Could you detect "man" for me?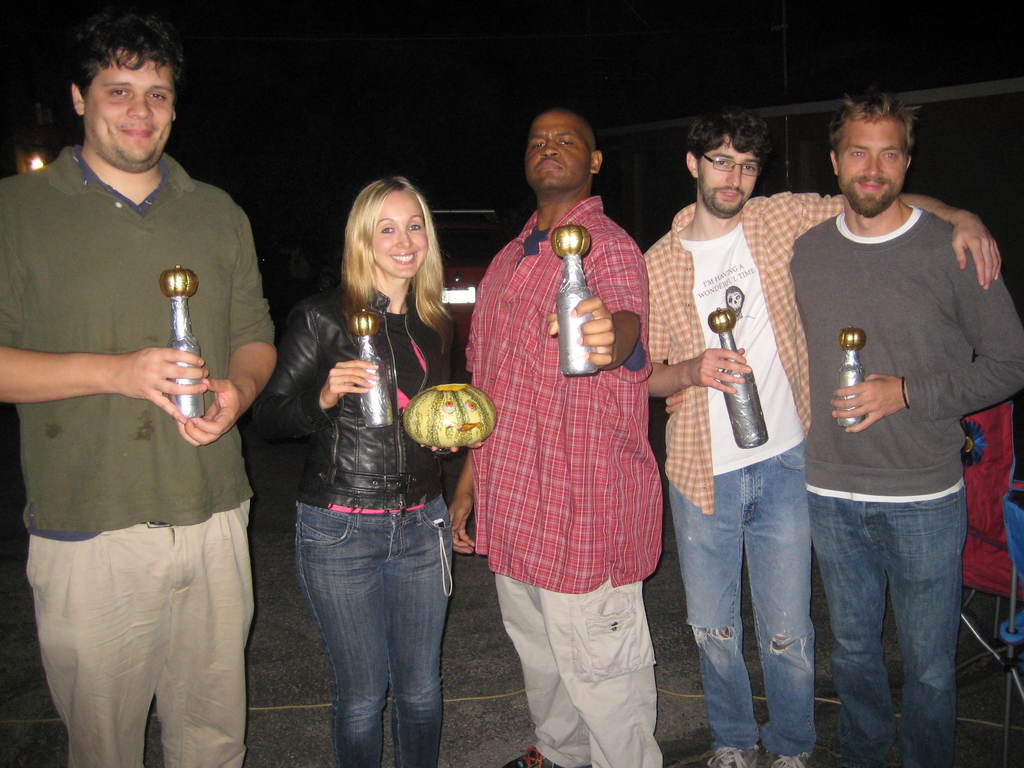
Detection result: rect(644, 105, 1003, 767).
